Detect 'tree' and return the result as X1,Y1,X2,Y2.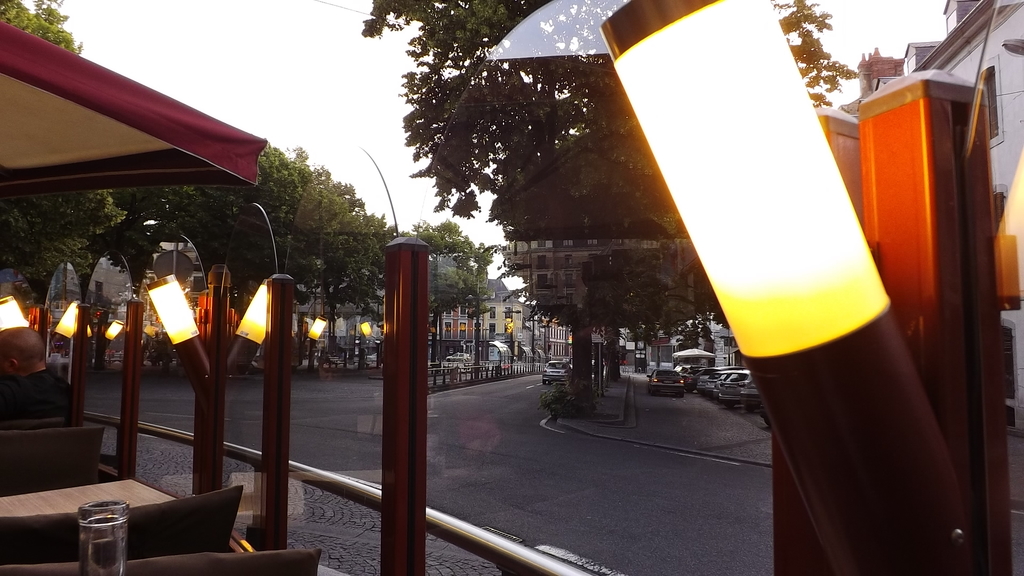
0,0,84,54.
